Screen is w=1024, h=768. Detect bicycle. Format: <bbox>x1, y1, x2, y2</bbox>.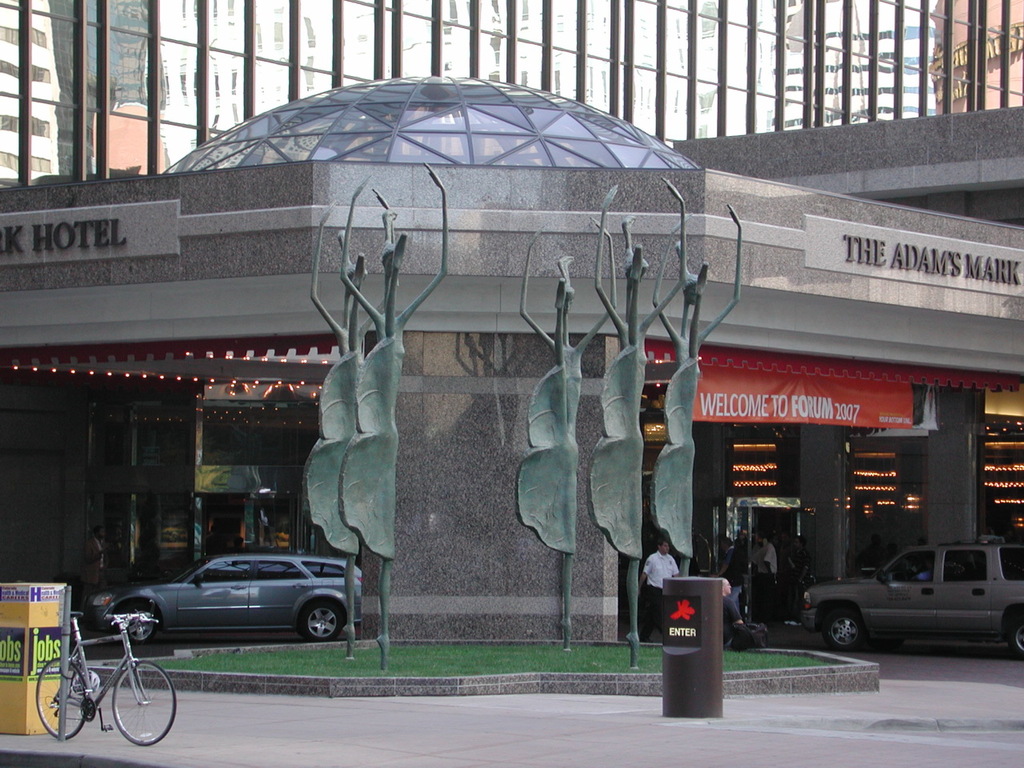
<bbox>26, 590, 188, 767</bbox>.
